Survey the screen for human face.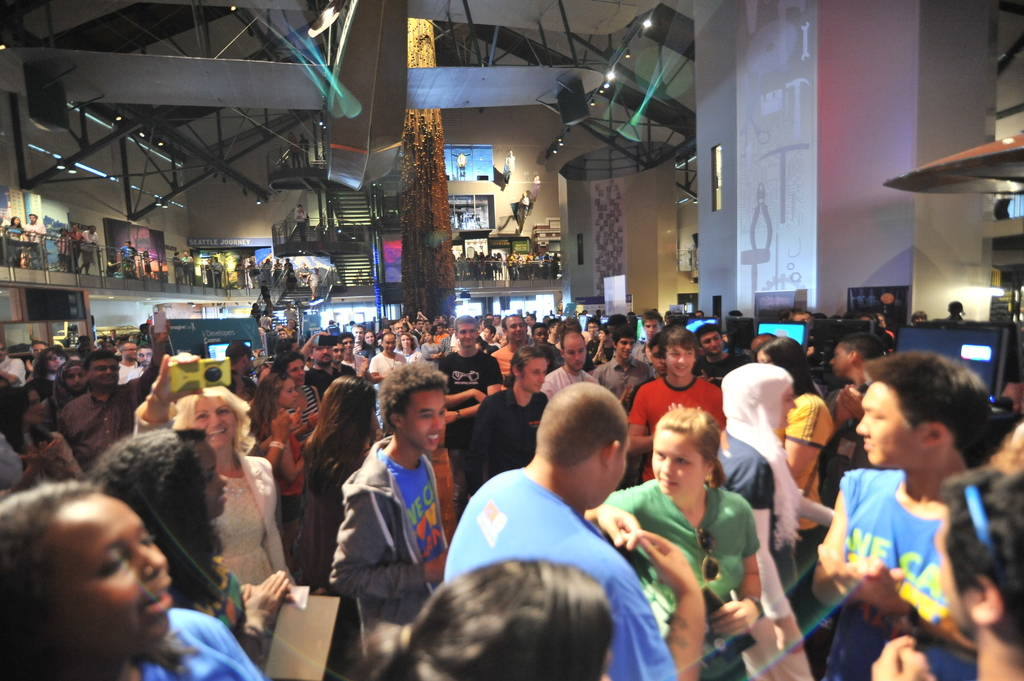
Survey found: left=278, top=331, right=289, bottom=340.
